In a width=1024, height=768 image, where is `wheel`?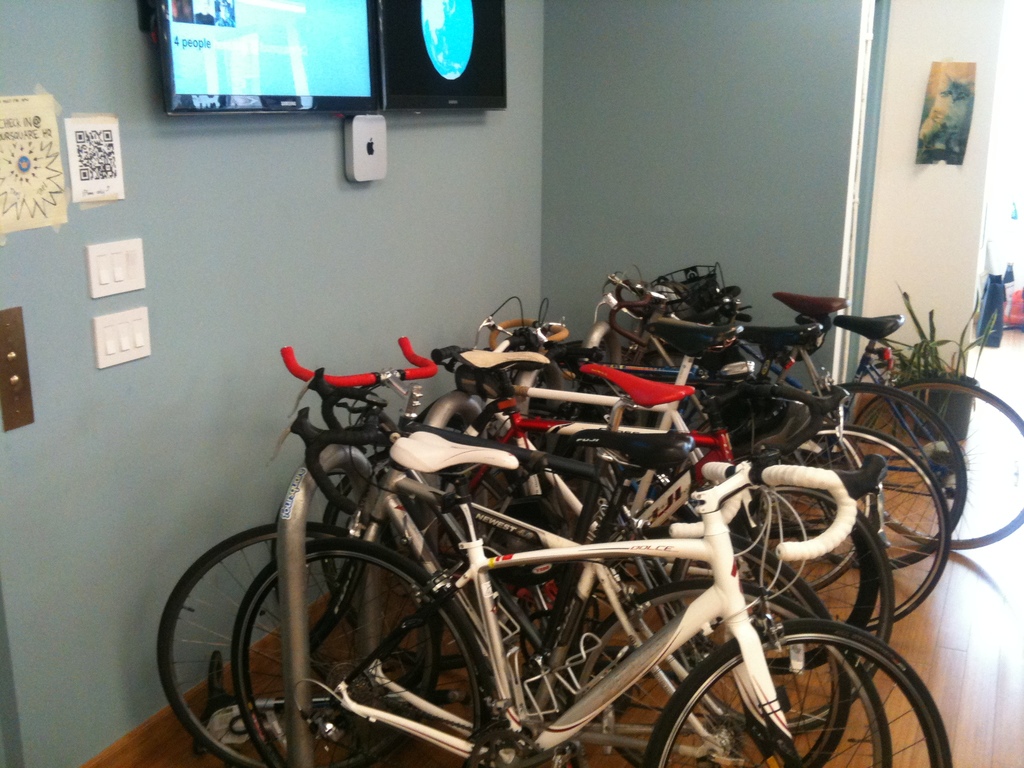
<region>845, 373, 1023, 550</region>.
